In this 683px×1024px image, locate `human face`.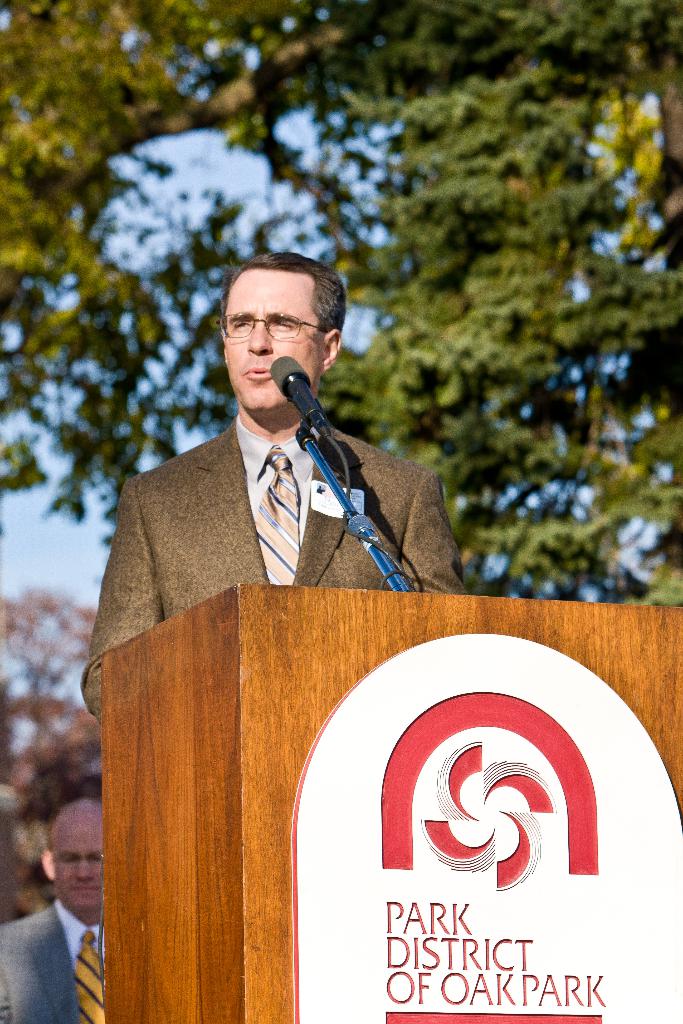
Bounding box: region(49, 826, 102, 908).
